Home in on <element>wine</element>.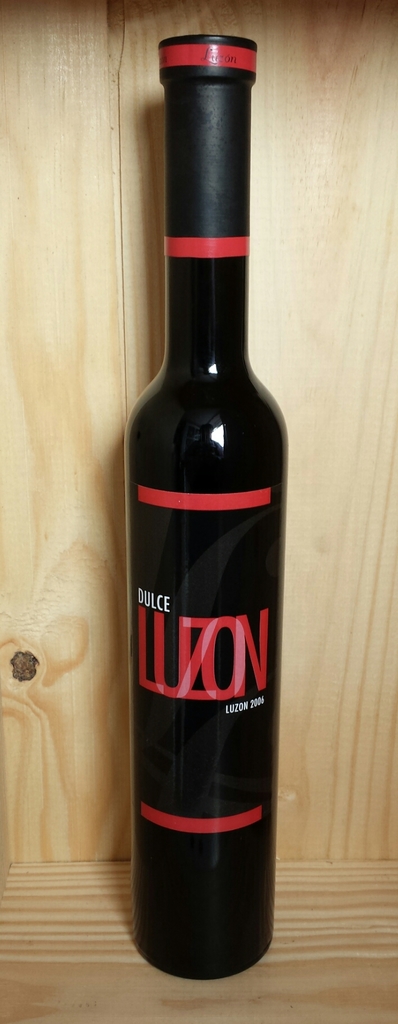
Homed in at [left=118, top=29, right=293, bottom=985].
